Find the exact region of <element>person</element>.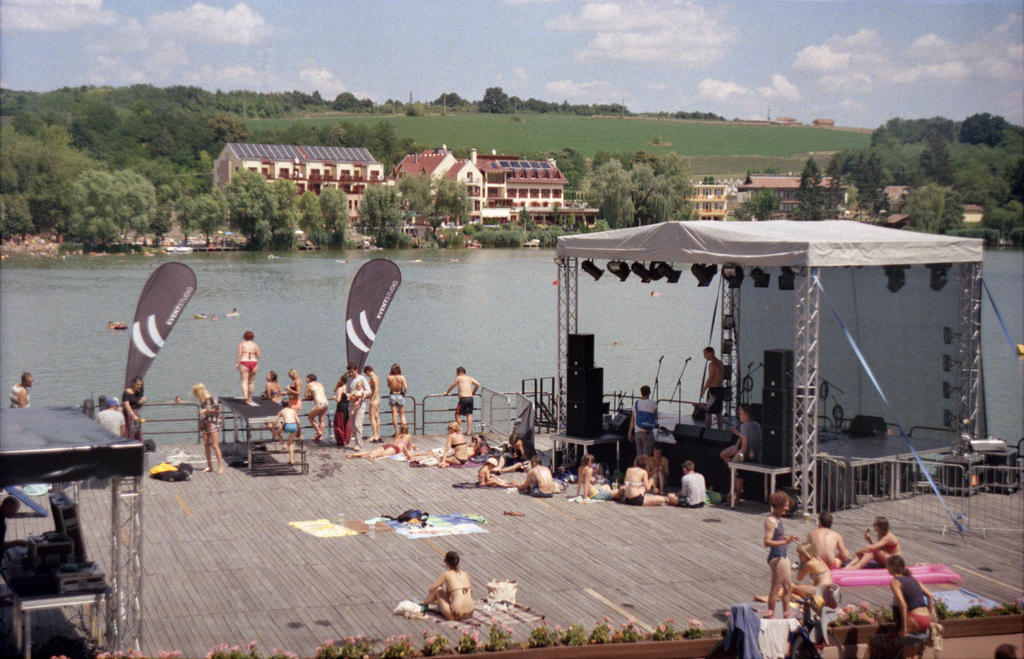
Exact region: Rect(757, 490, 794, 624).
